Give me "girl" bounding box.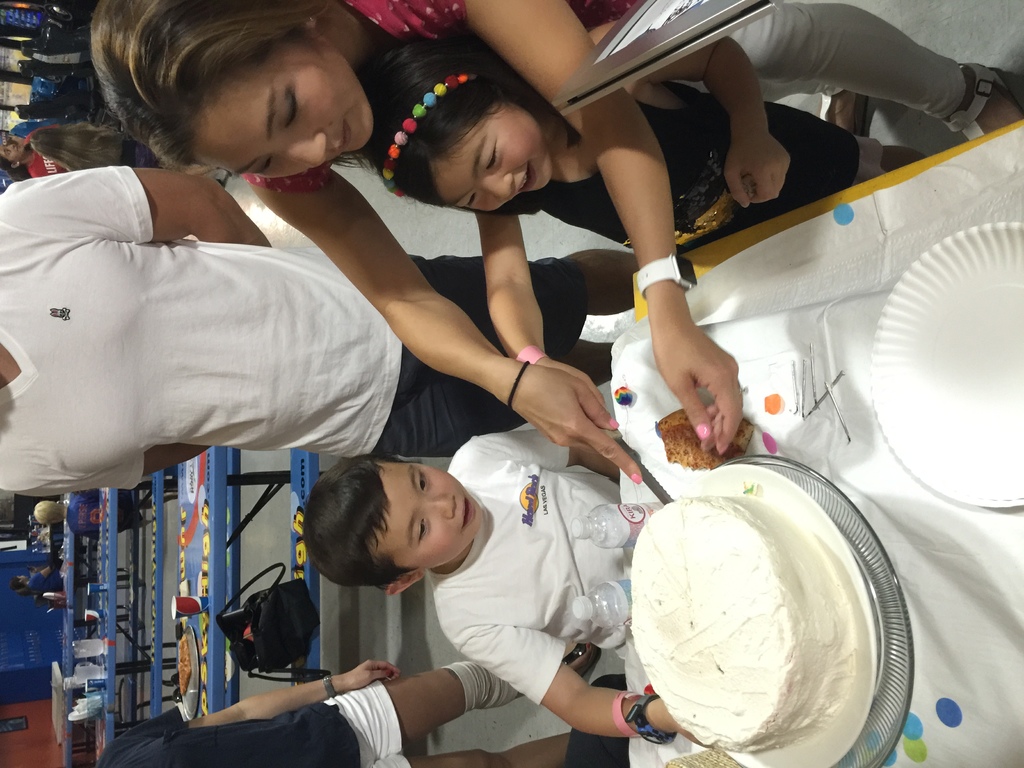
bbox=(352, 35, 931, 406).
